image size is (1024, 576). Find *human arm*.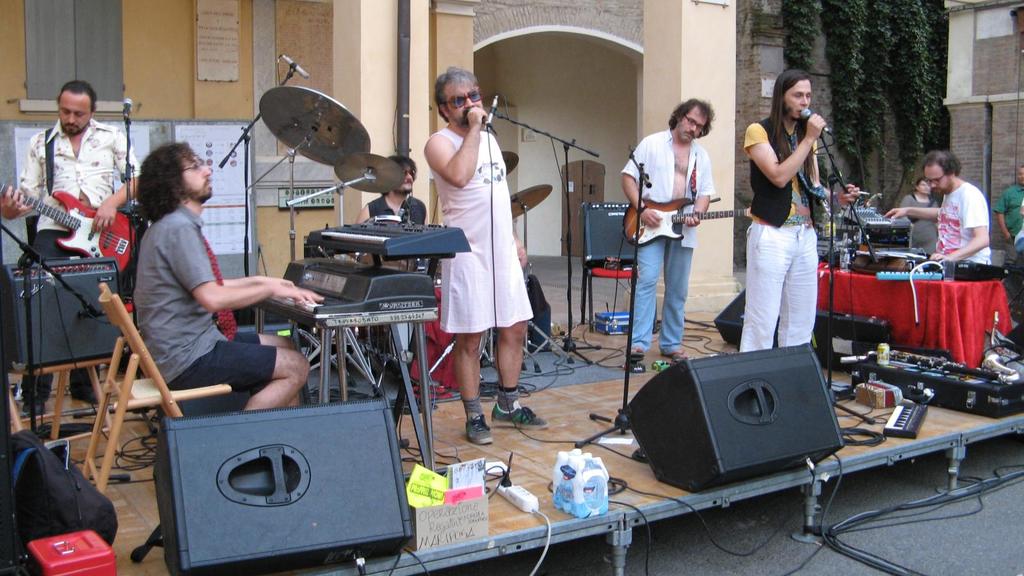
crop(506, 225, 532, 266).
